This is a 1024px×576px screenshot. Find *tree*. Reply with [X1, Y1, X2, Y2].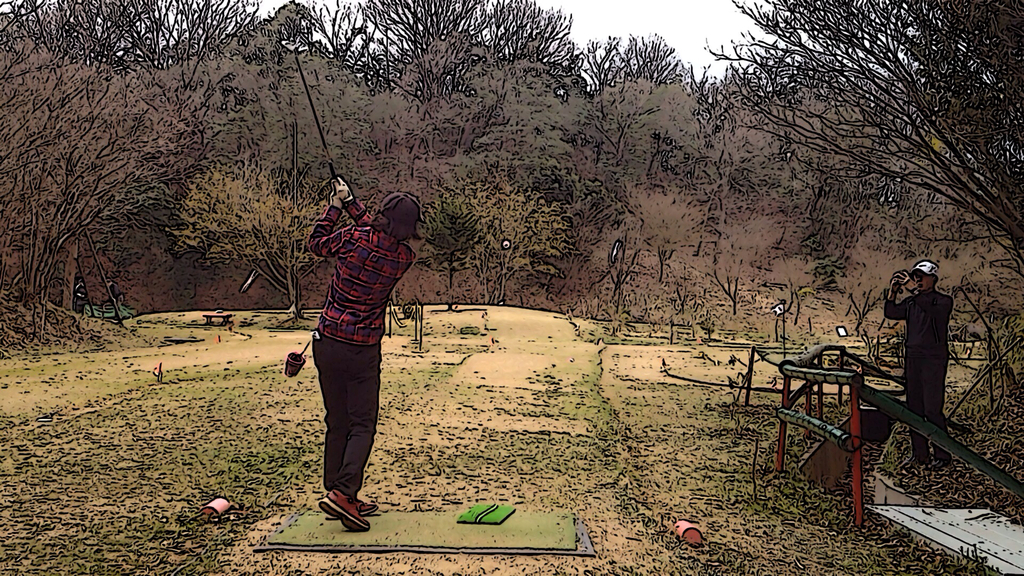
[320, 0, 698, 336].
